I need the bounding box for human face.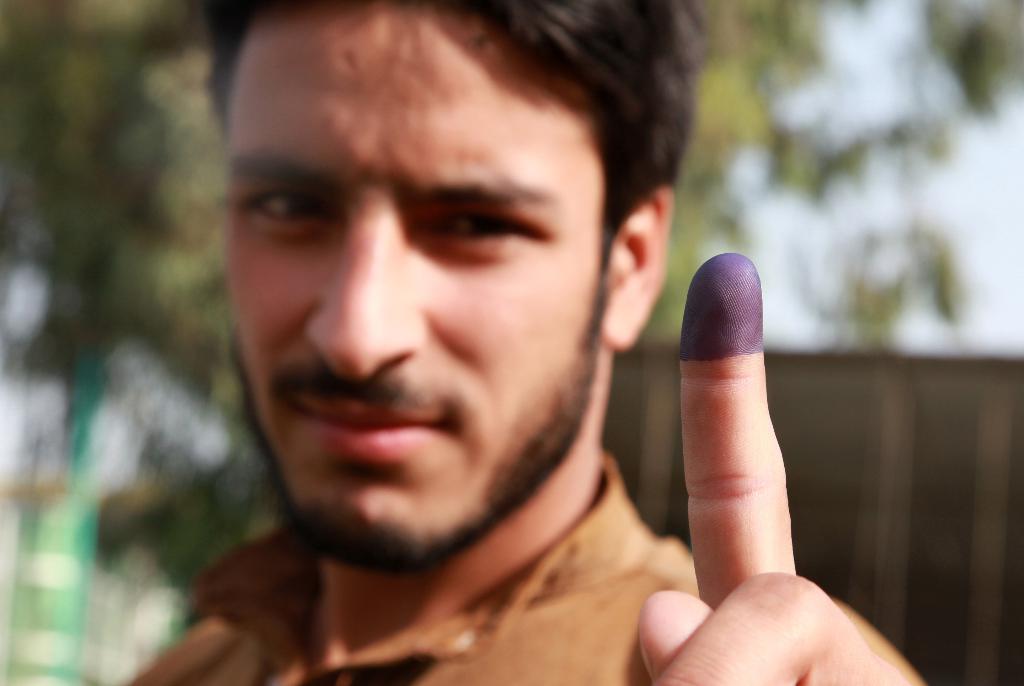
Here it is: <region>225, 0, 609, 573</region>.
